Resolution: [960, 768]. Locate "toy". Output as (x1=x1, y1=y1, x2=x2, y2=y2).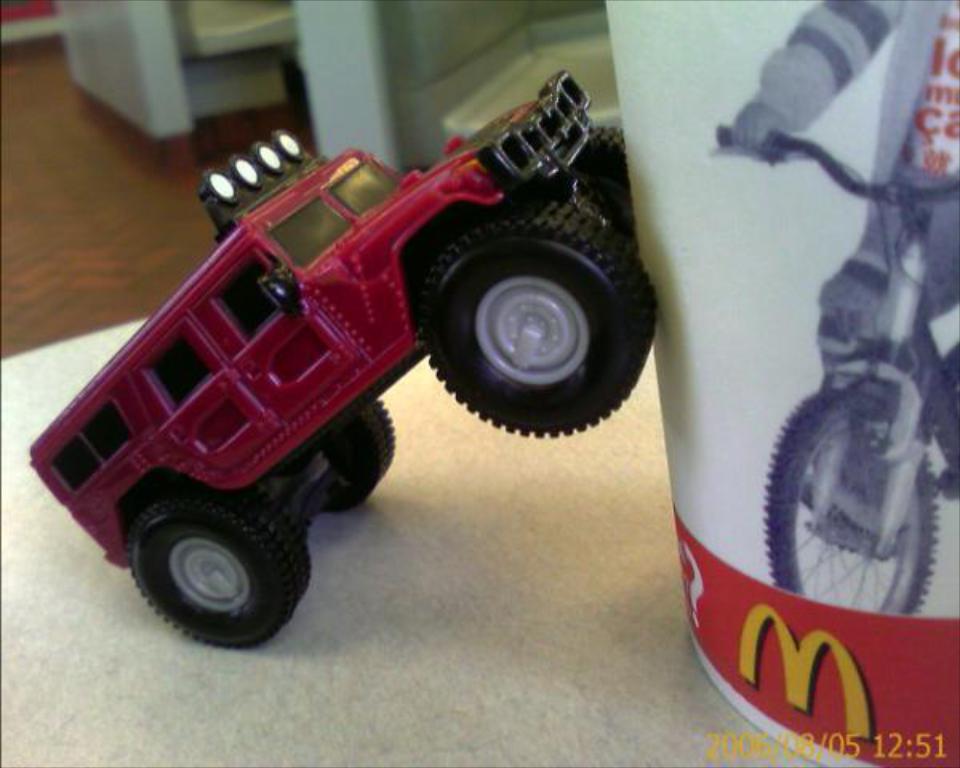
(x1=19, y1=42, x2=677, y2=627).
